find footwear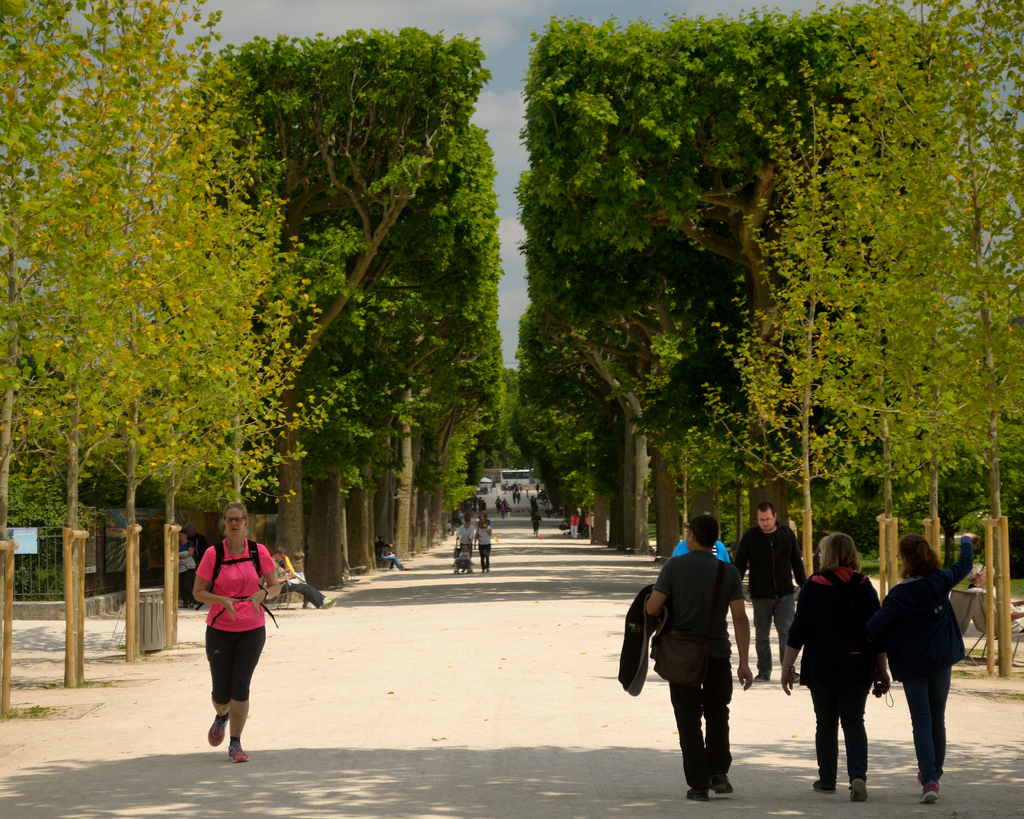
select_region(708, 770, 734, 796)
